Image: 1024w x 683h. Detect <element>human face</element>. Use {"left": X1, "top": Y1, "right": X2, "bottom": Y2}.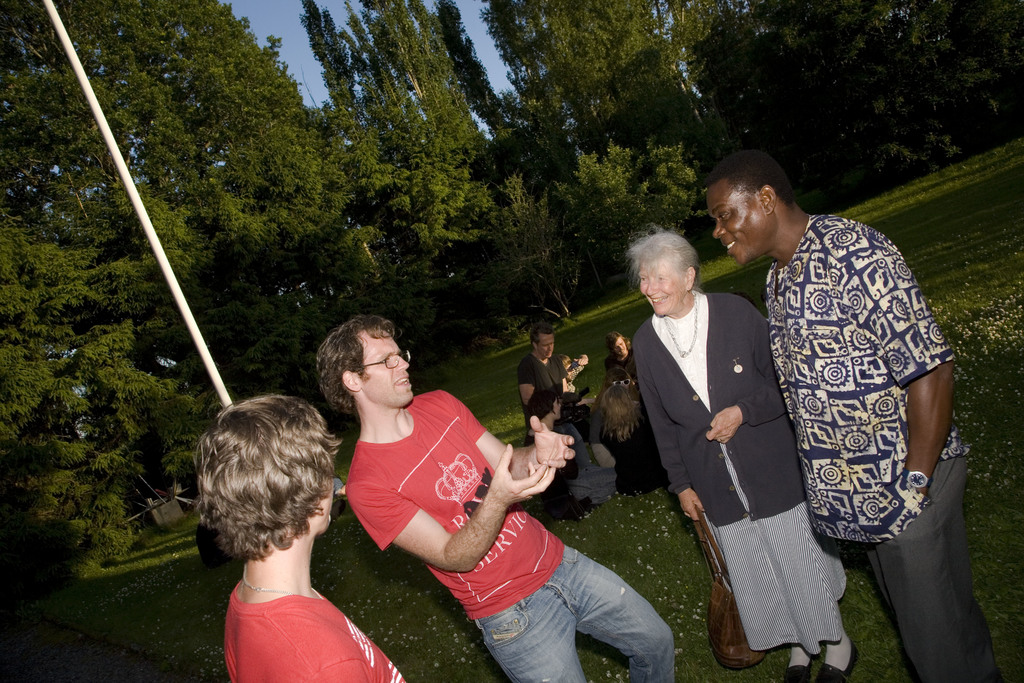
{"left": 638, "top": 260, "right": 685, "bottom": 315}.
